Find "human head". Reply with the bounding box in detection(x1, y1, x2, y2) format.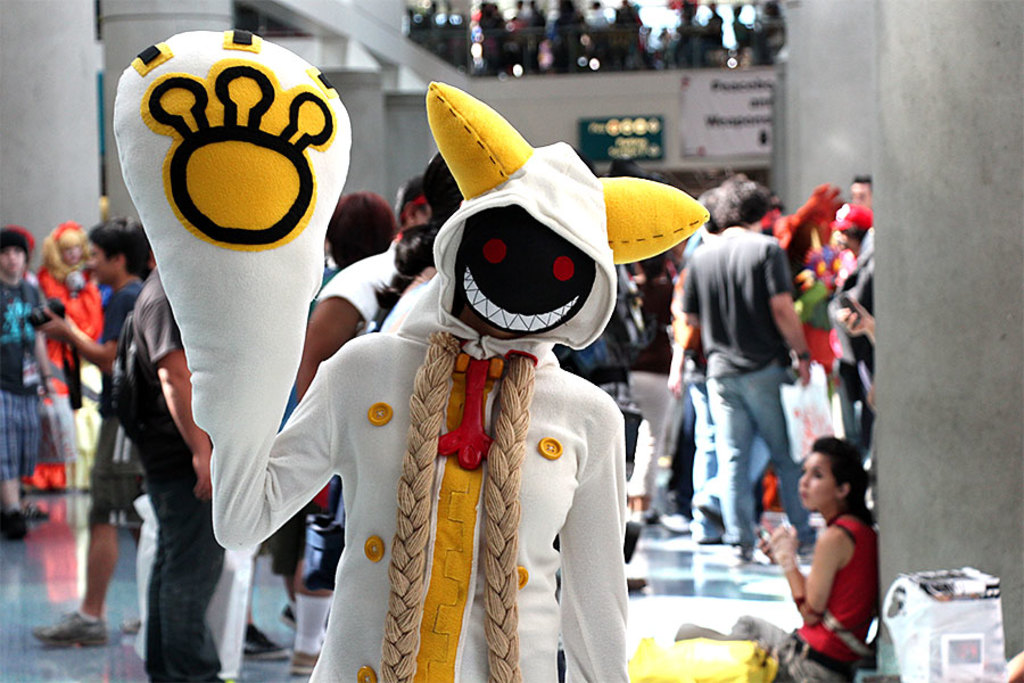
detection(323, 191, 396, 266).
